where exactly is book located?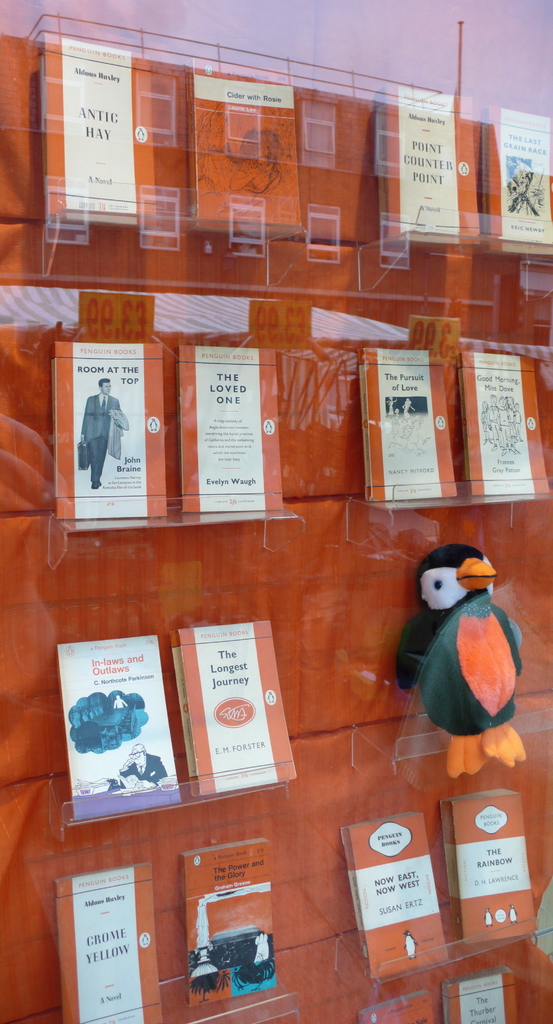
Its bounding box is 183,835,283,1006.
